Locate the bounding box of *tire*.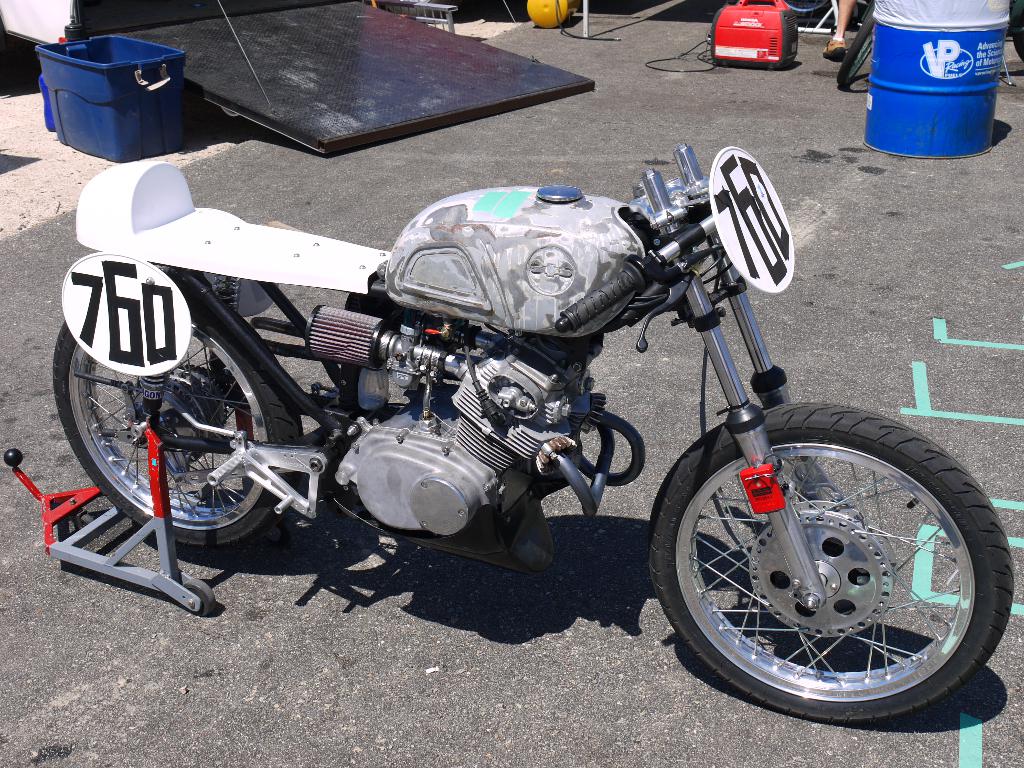
Bounding box: pyautogui.locateOnScreen(54, 256, 274, 602).
